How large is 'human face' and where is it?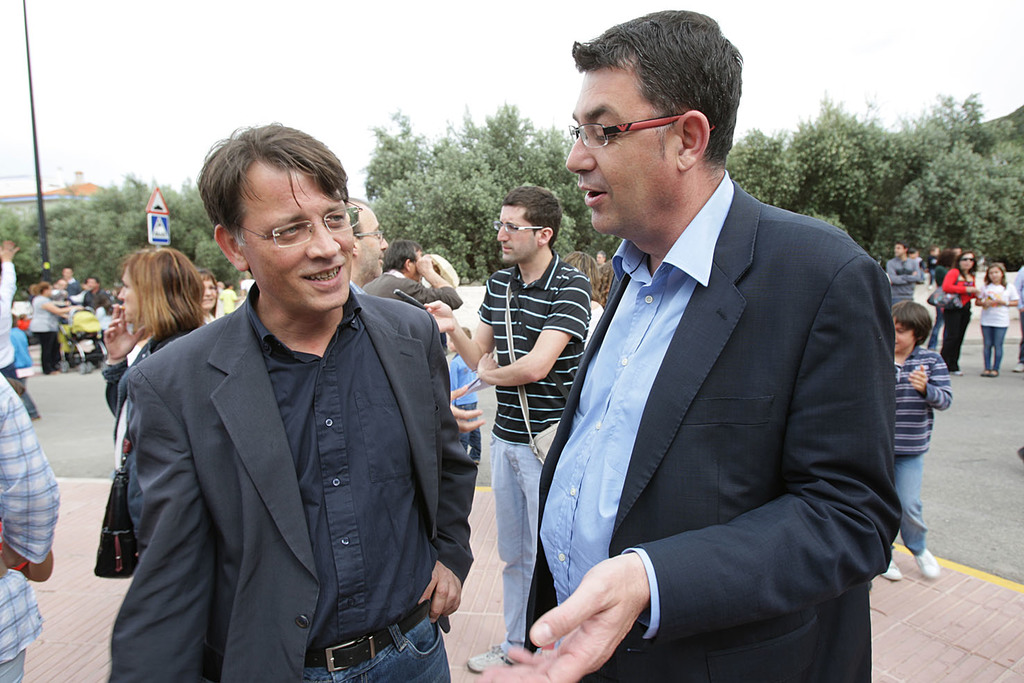
Bounding box: 117, 269, 137, 324.
